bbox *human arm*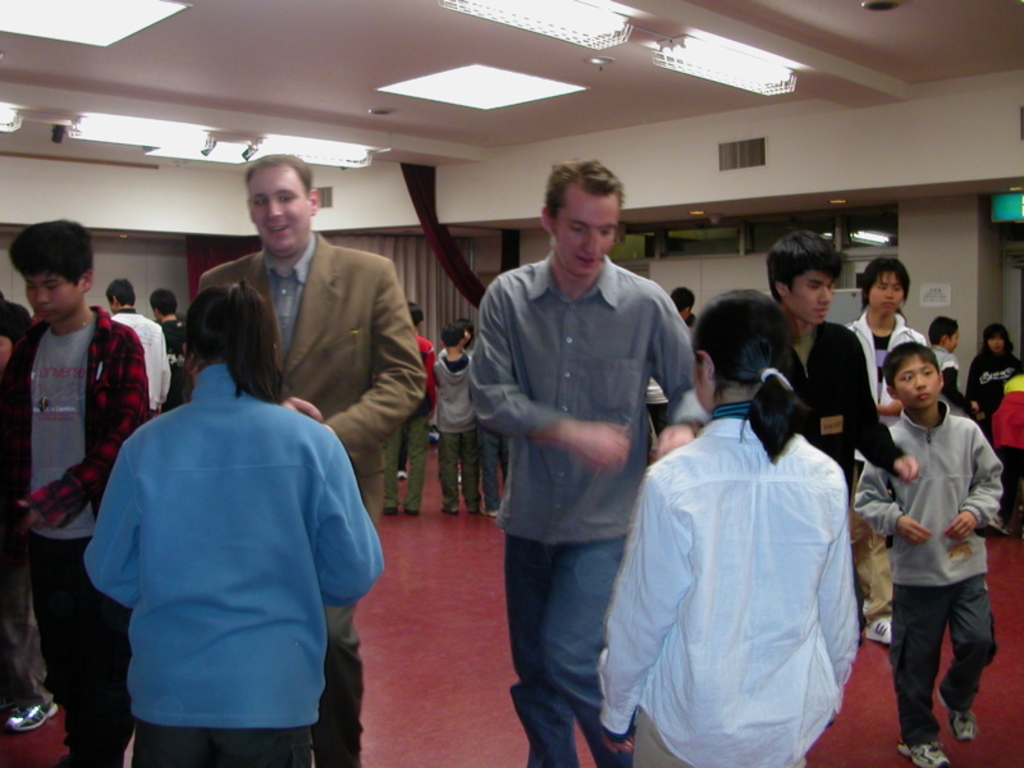
box(846, 424, 936, 550)
